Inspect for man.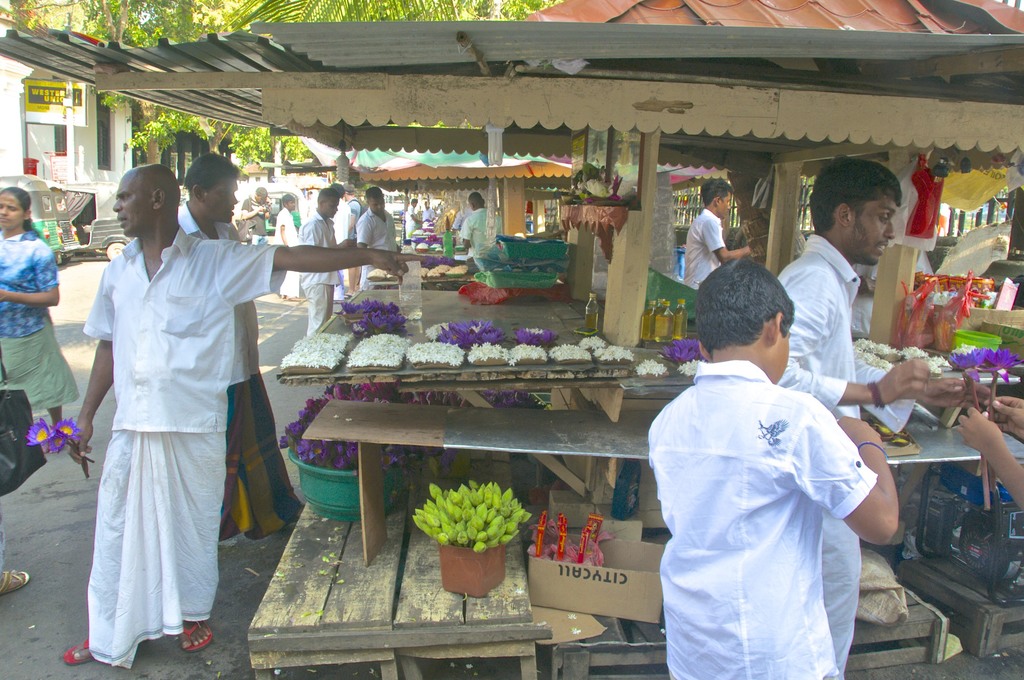
Inspection: Rect(769, 157, 966, 449).
